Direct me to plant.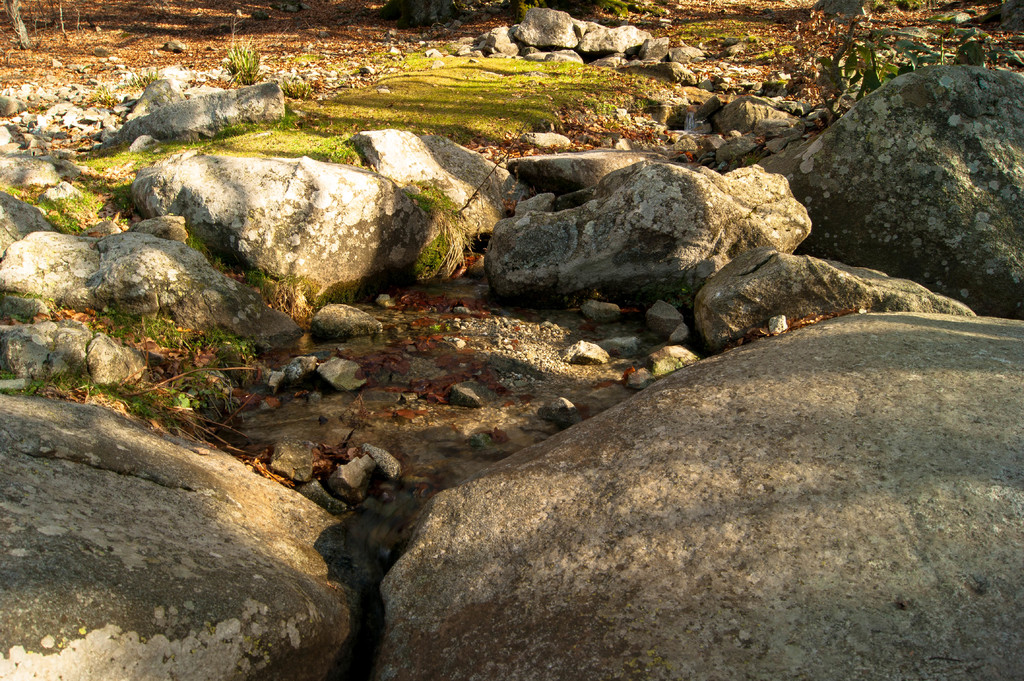
Direction: l=745, t=41, r=791, b=61.
